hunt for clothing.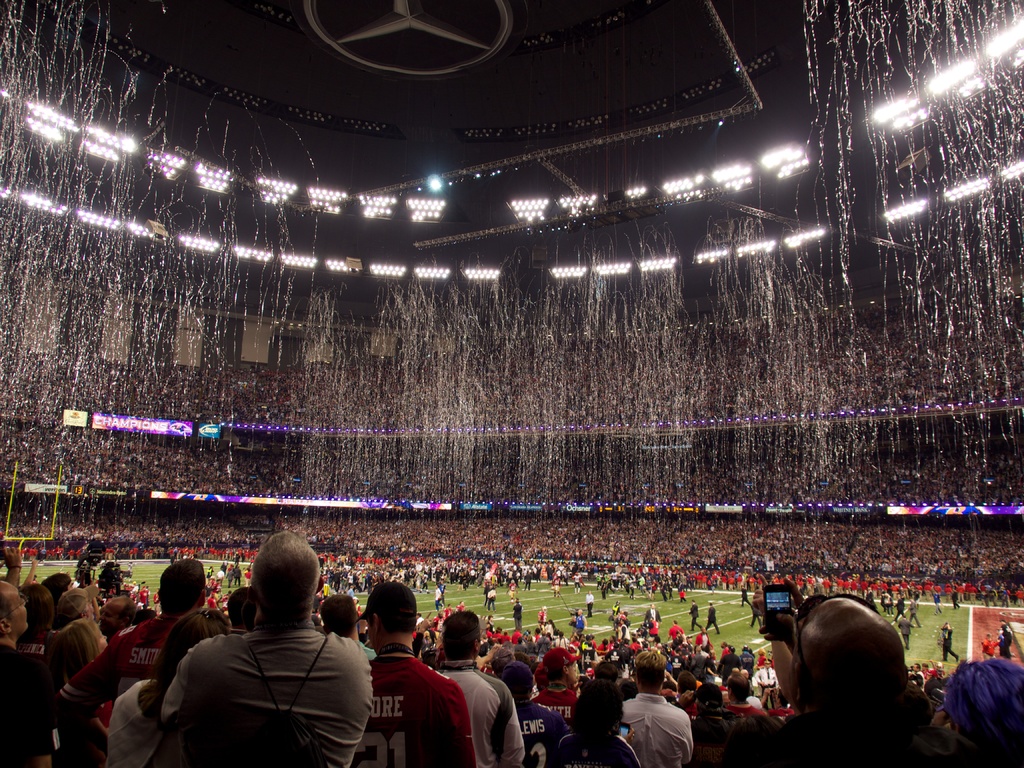
Hunted down at [438,671,530,765].
